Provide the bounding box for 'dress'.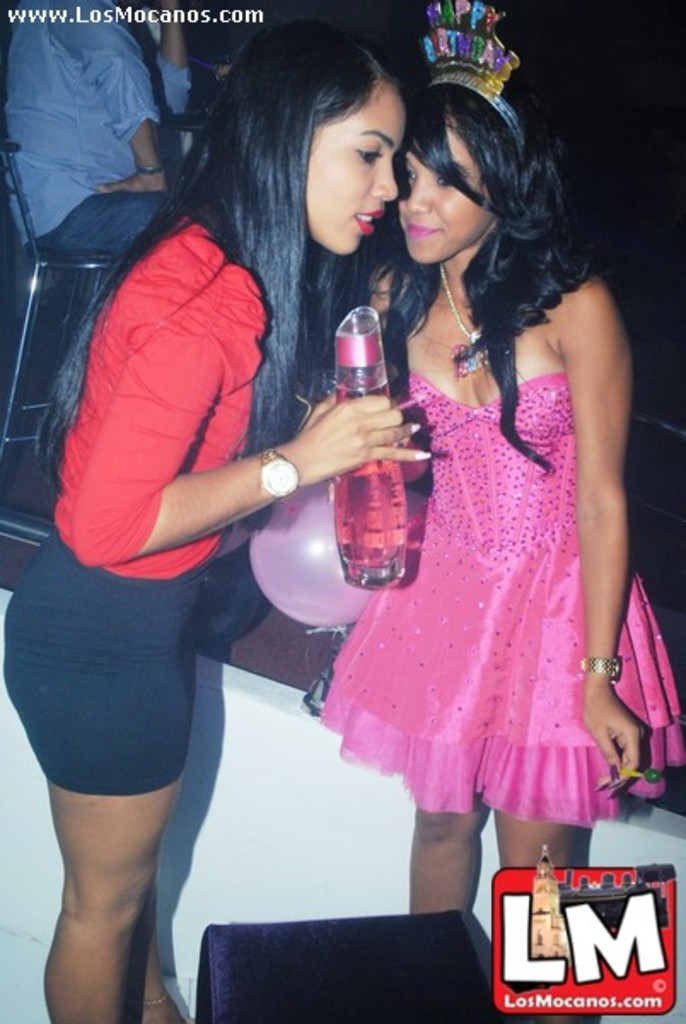
319,367,684,826.
